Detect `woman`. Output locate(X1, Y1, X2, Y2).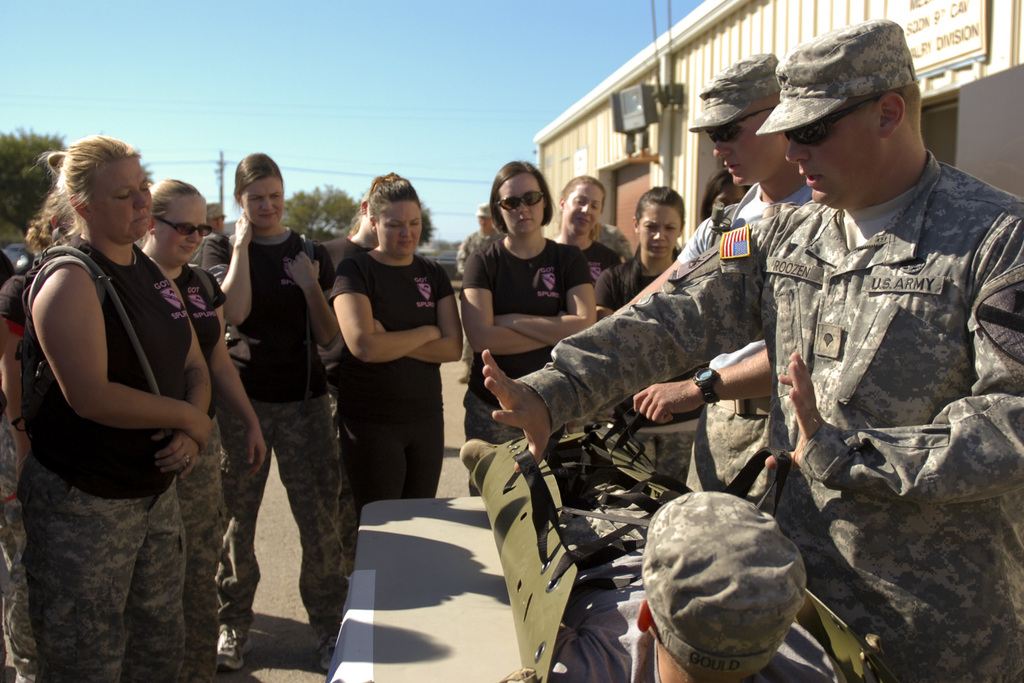
locate(454, 164, 620, 482).
